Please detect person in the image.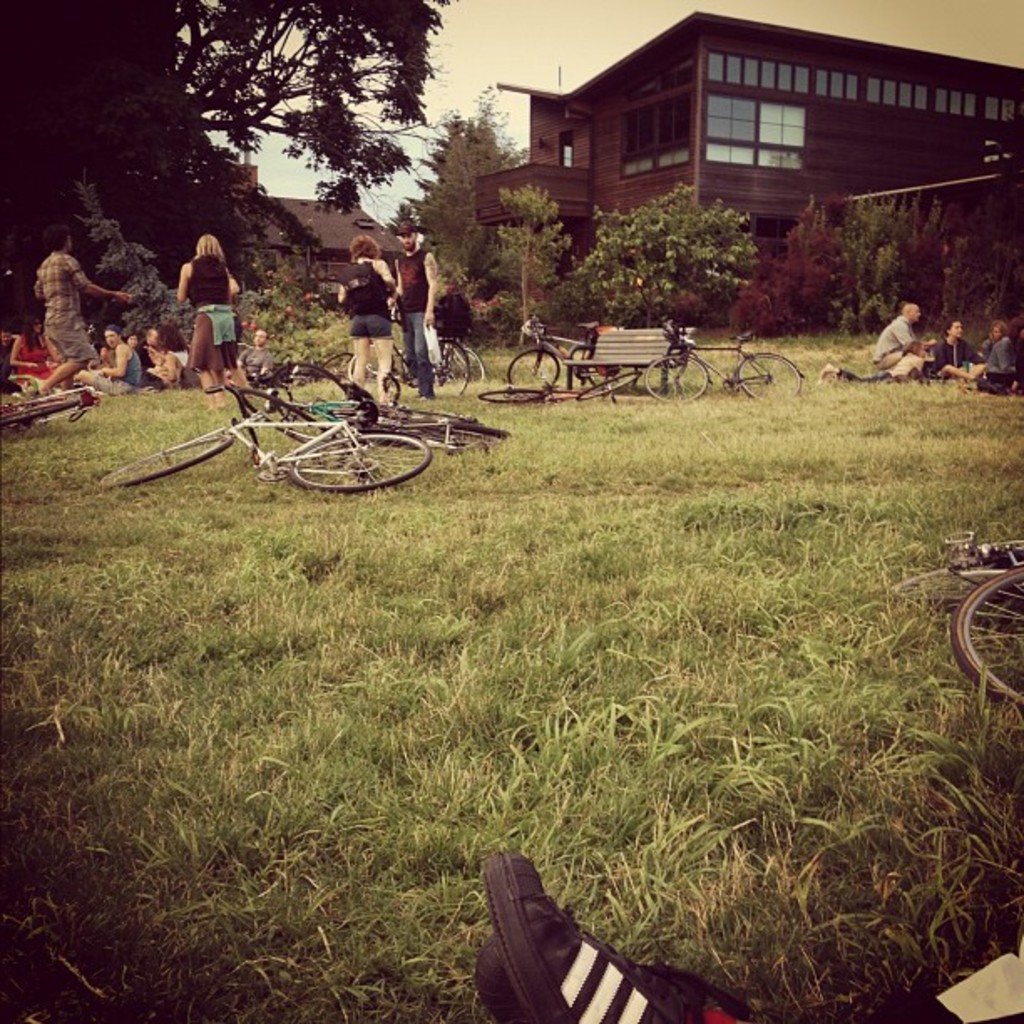
79 323 131 390.
